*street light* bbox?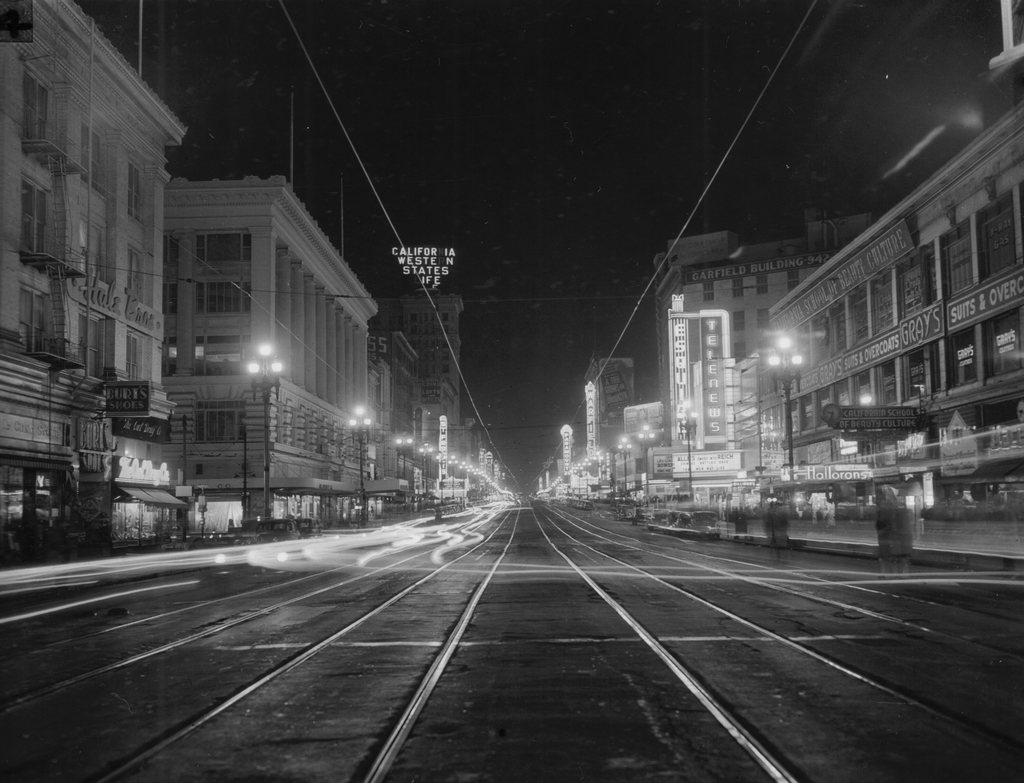
{"x1": 349, "y1": 401, "x2": 376, "y2": 525}
